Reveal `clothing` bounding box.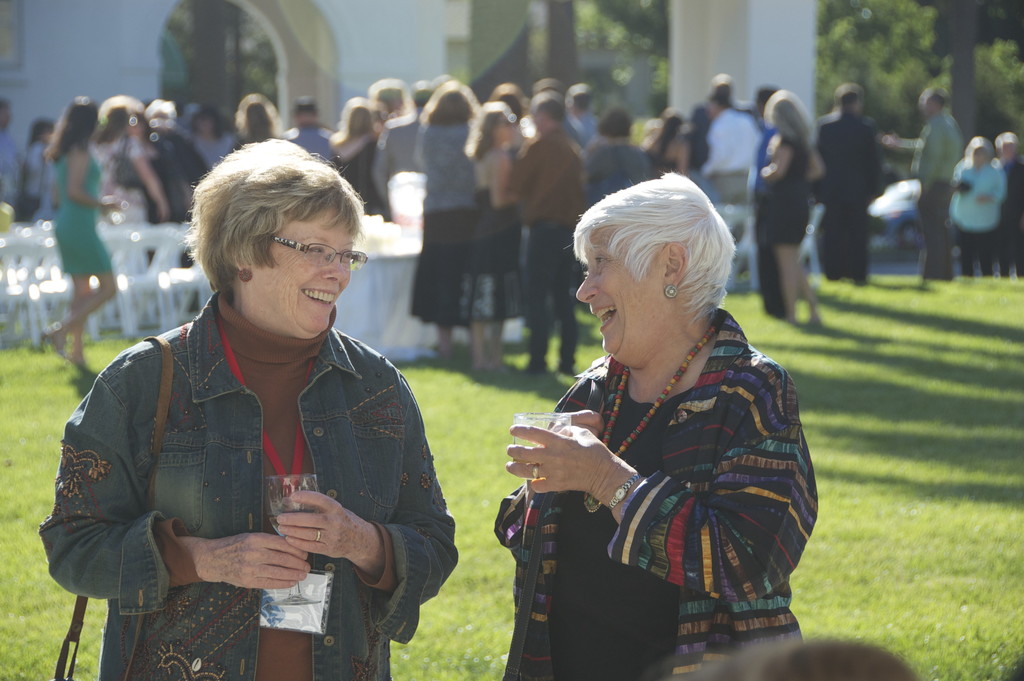
Revealed: crop(763, 129, 812, 245).
